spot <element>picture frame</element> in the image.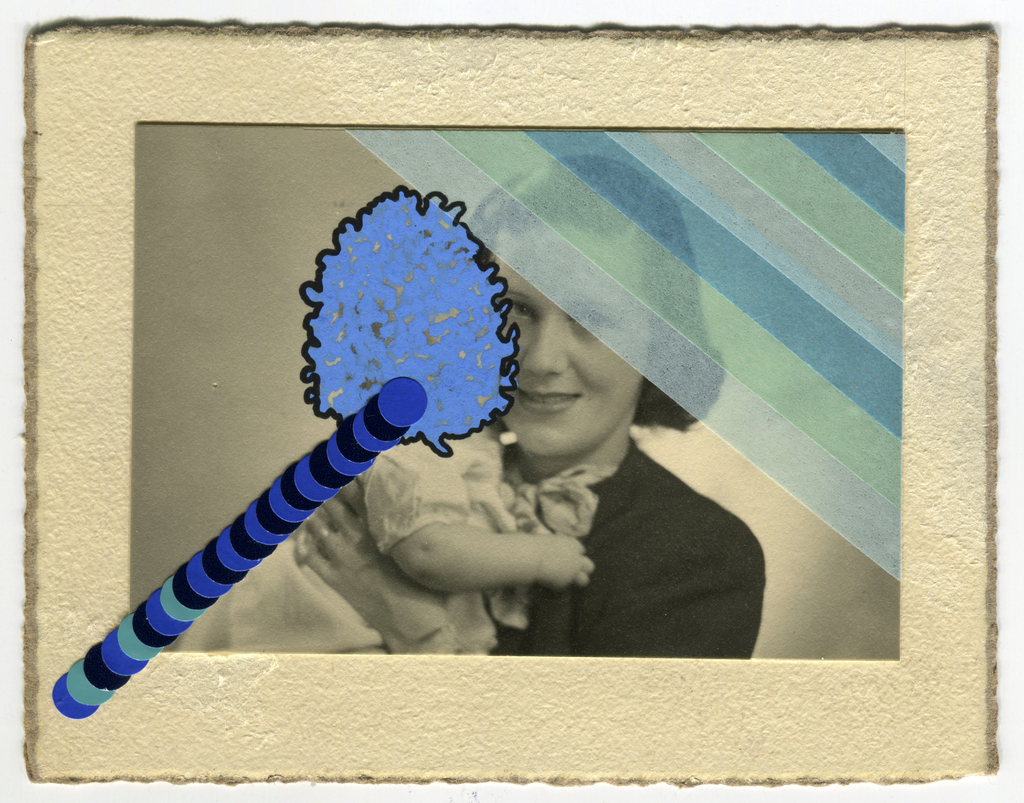
<element>picture frame</element> found at (x1=17, y1=24, x2=998, y2=788).
